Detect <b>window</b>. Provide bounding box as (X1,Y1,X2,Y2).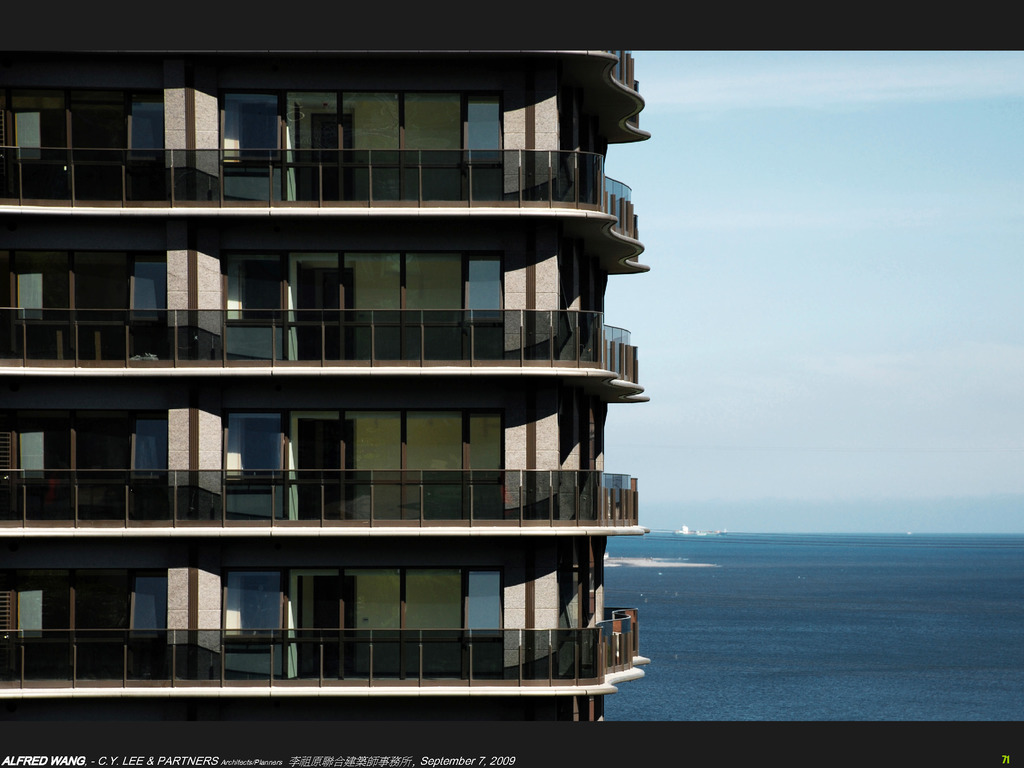
(16,590,45,635).
